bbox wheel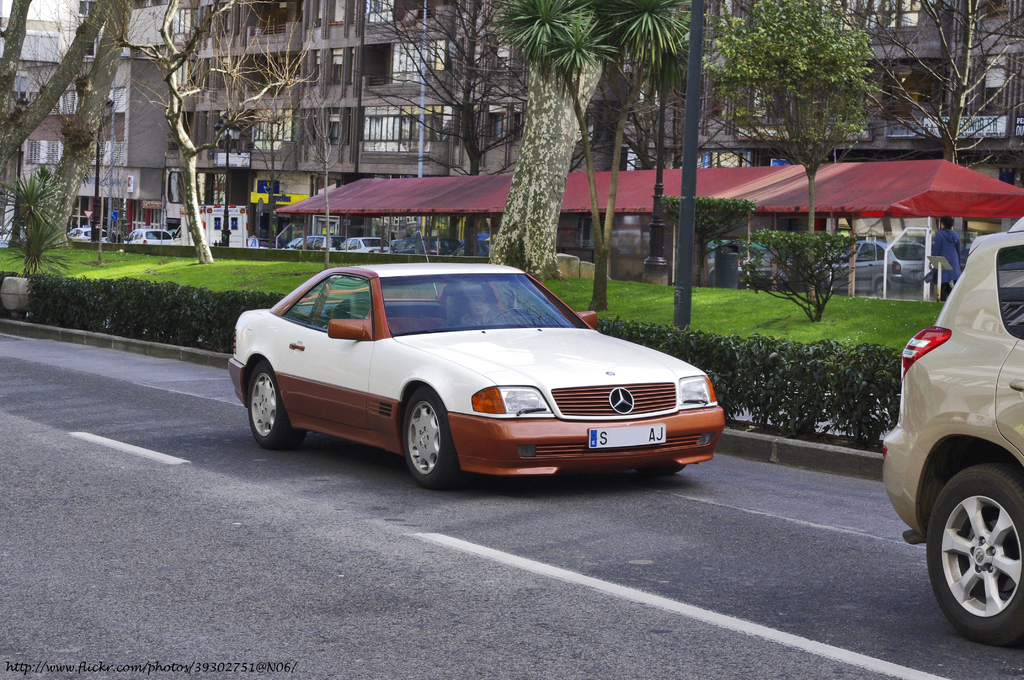
<region>927, 460, 1023, 644</region>
